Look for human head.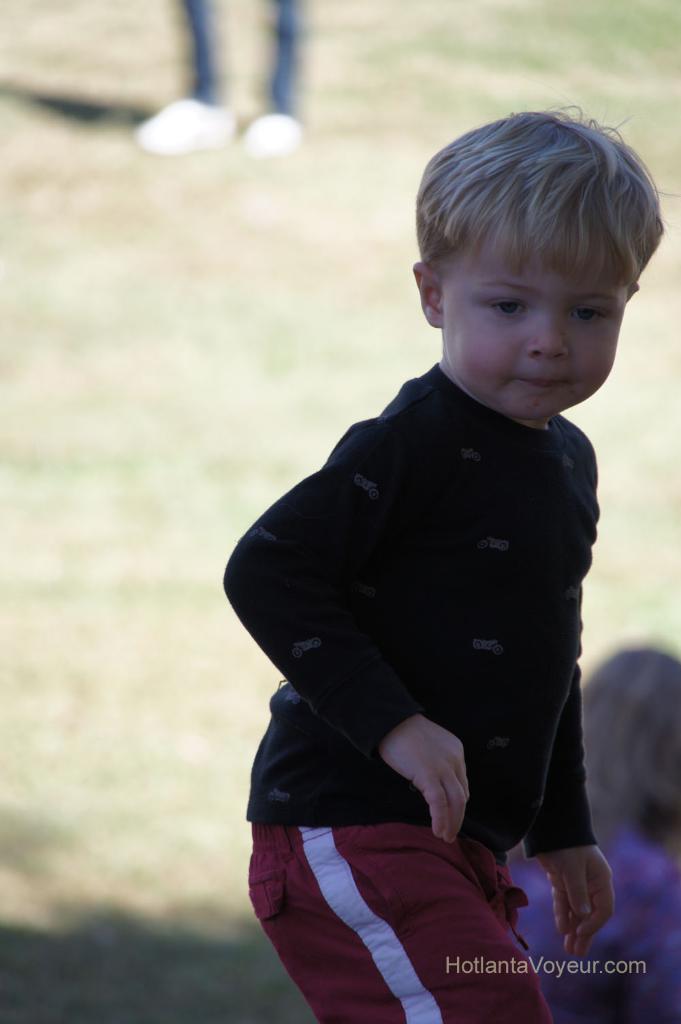
Found: [401,113,651,390].
